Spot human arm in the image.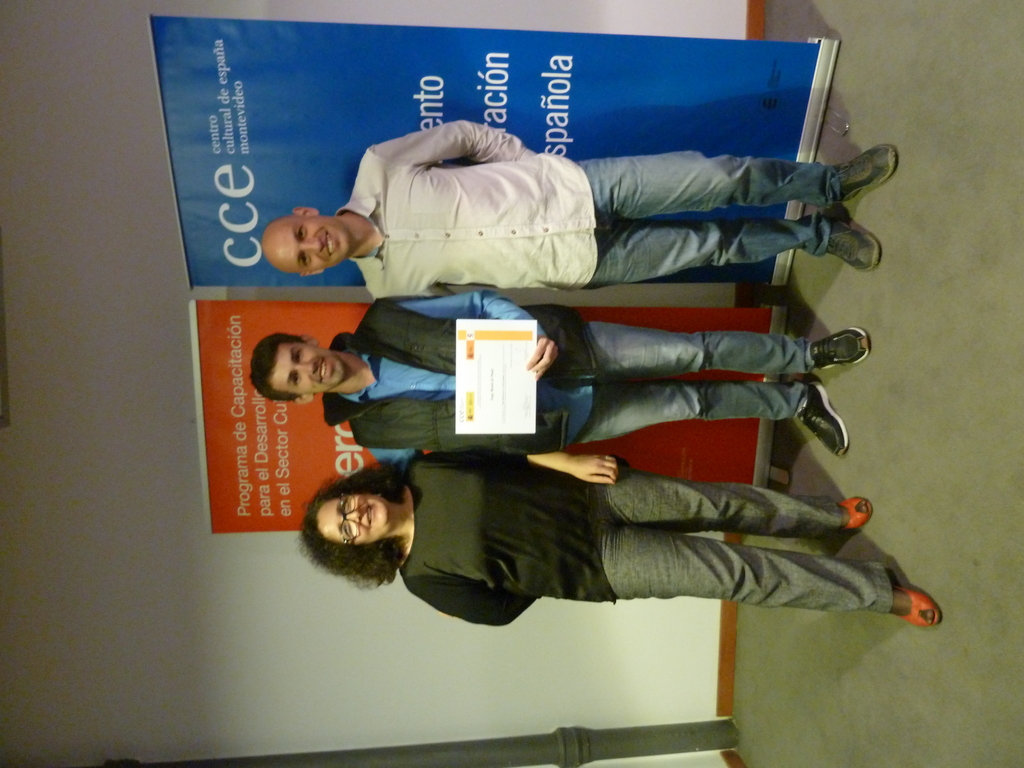
human arm found at <bbox>406, 579, 532, 628</bbox>.
